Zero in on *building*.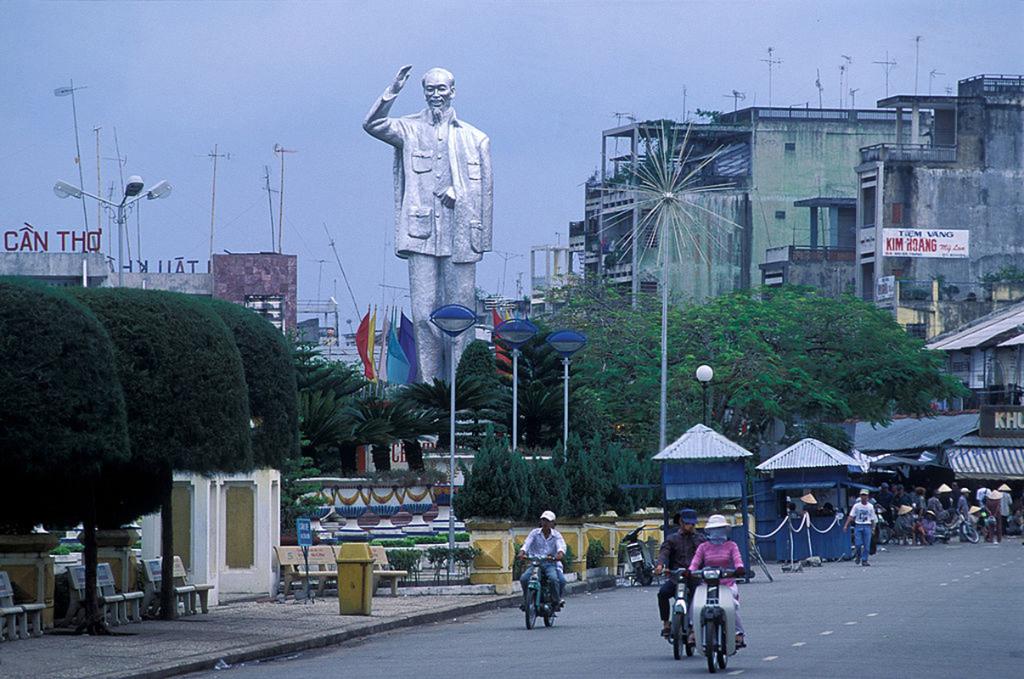
Zeroed in: [577, 108, 938, 297].
